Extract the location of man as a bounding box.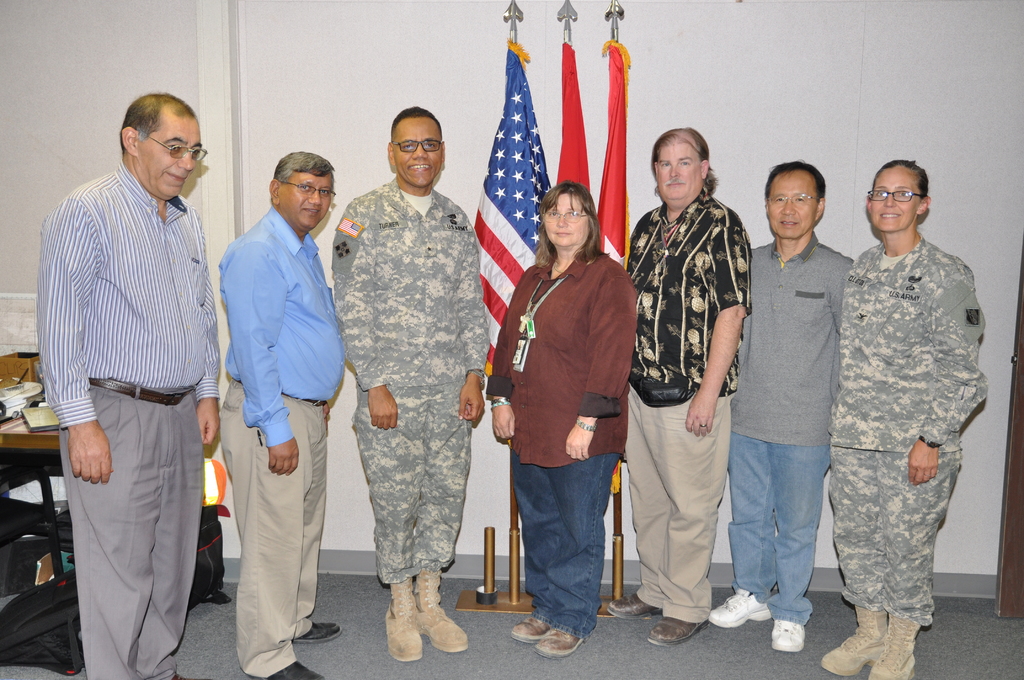
x1=327 y1=108 x2=493 y2=664.
